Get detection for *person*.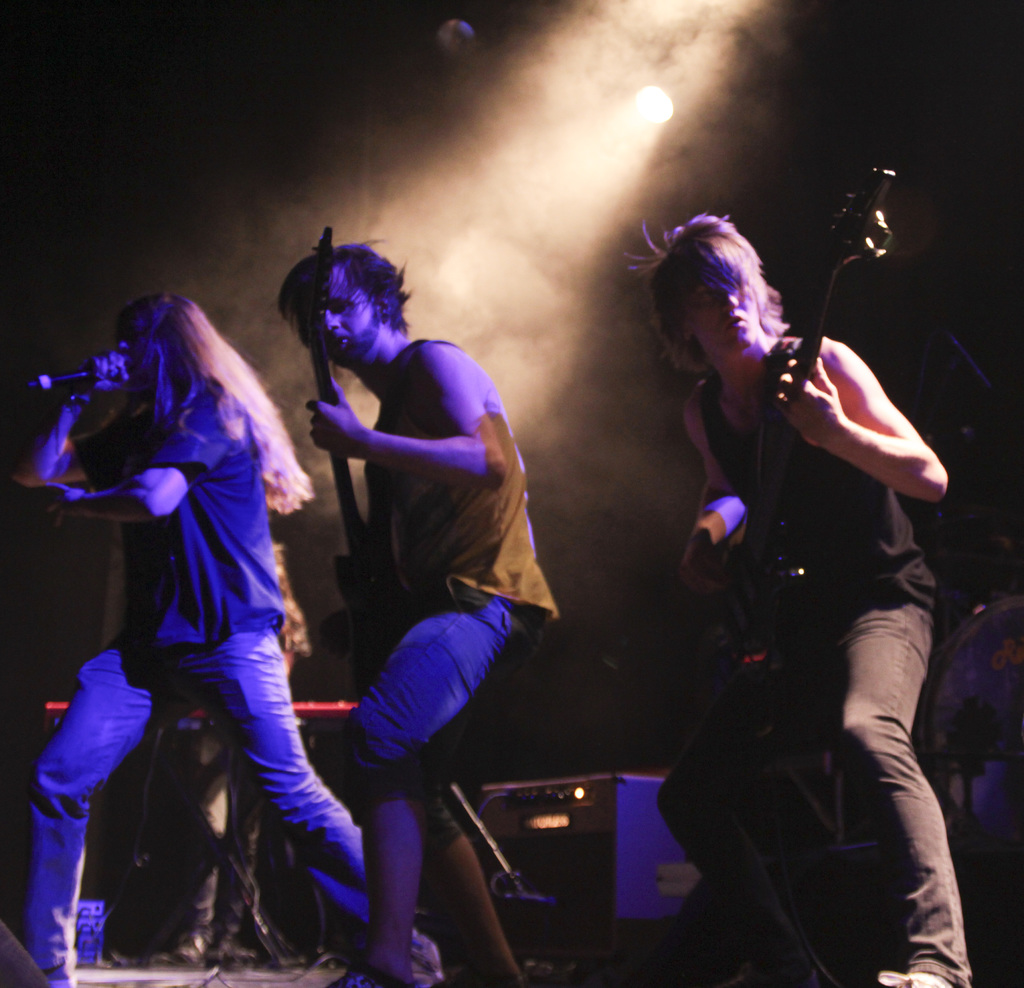
Detection: bbox(106, 708, 239, 966).
